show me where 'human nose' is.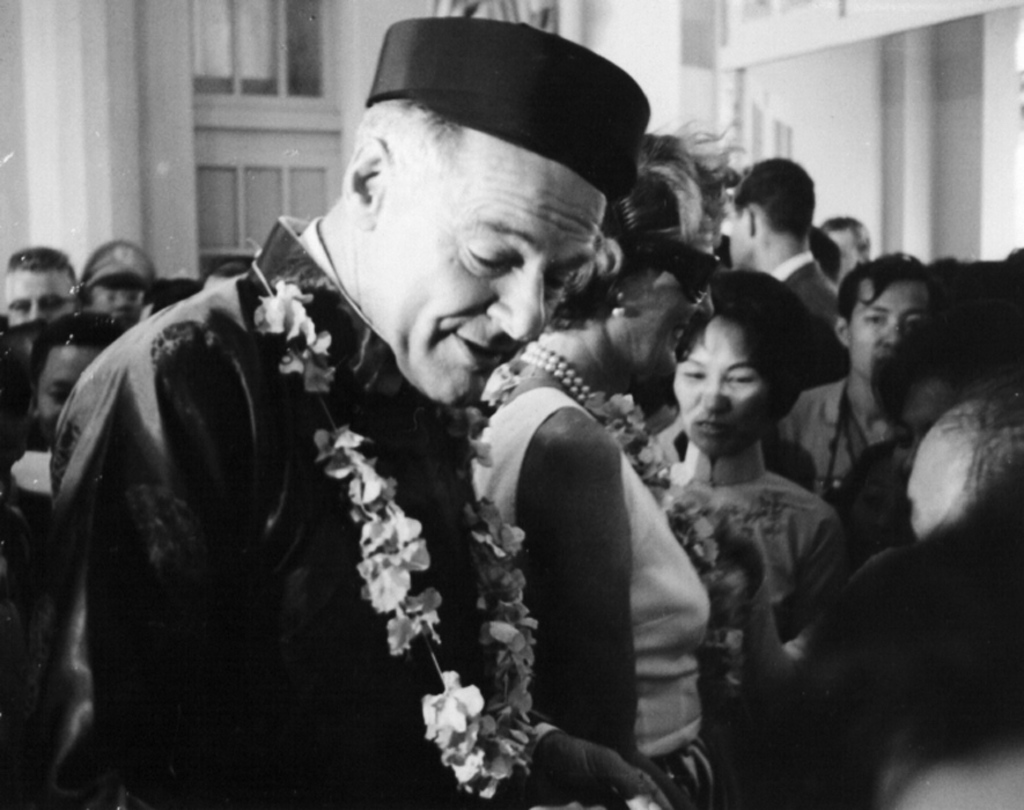
'human nose' is at rect(699, 290, 712, 310).
